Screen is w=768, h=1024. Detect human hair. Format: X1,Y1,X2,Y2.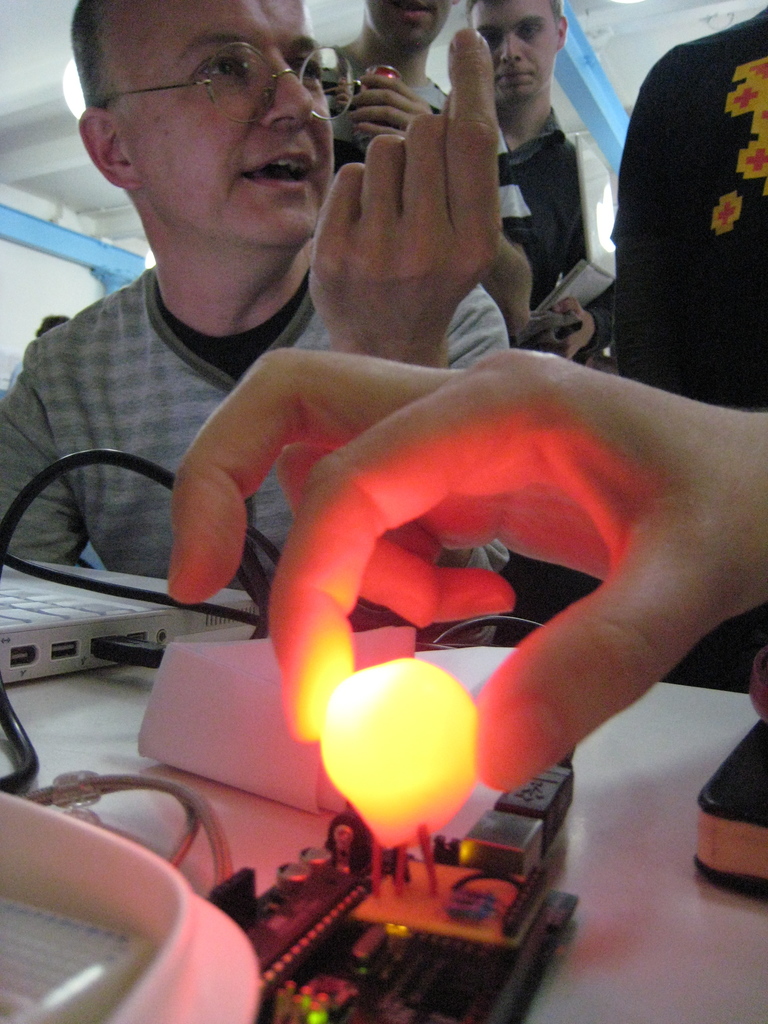
60,0,123,118.
